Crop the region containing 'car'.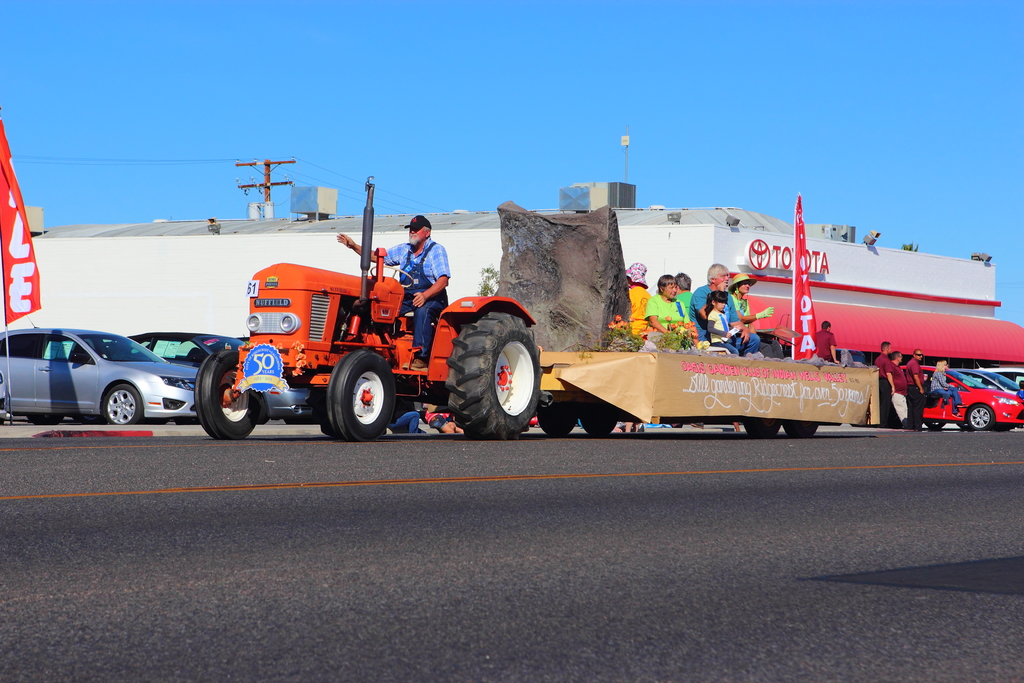
Crop region: <region>911, 365, 1023, 438</region>.
